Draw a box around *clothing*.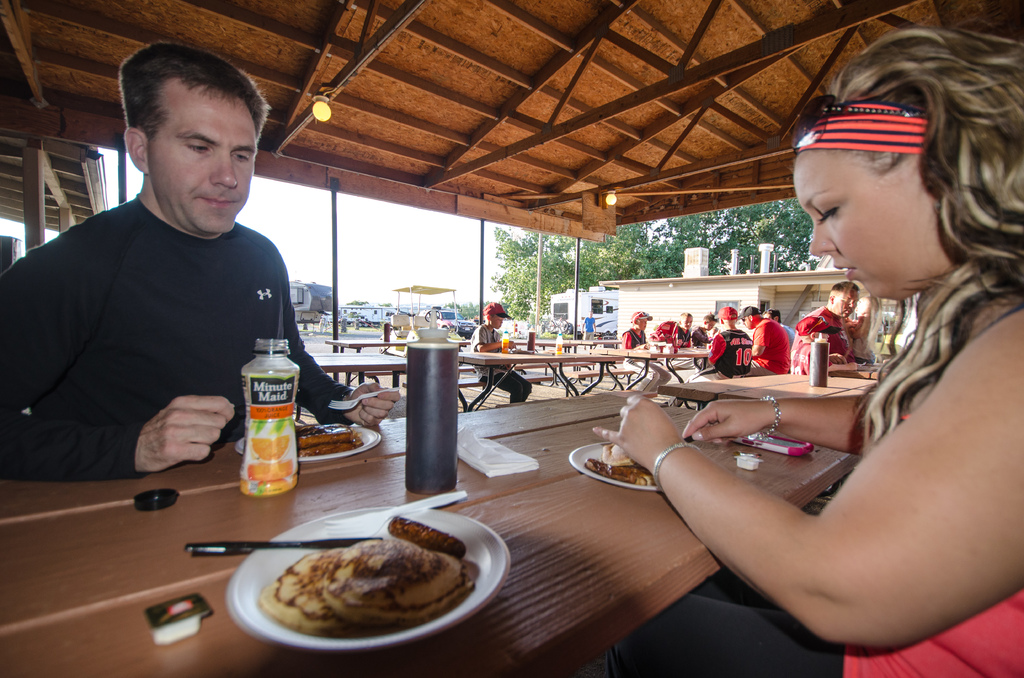
BBox(743, 316, 789, 385).
